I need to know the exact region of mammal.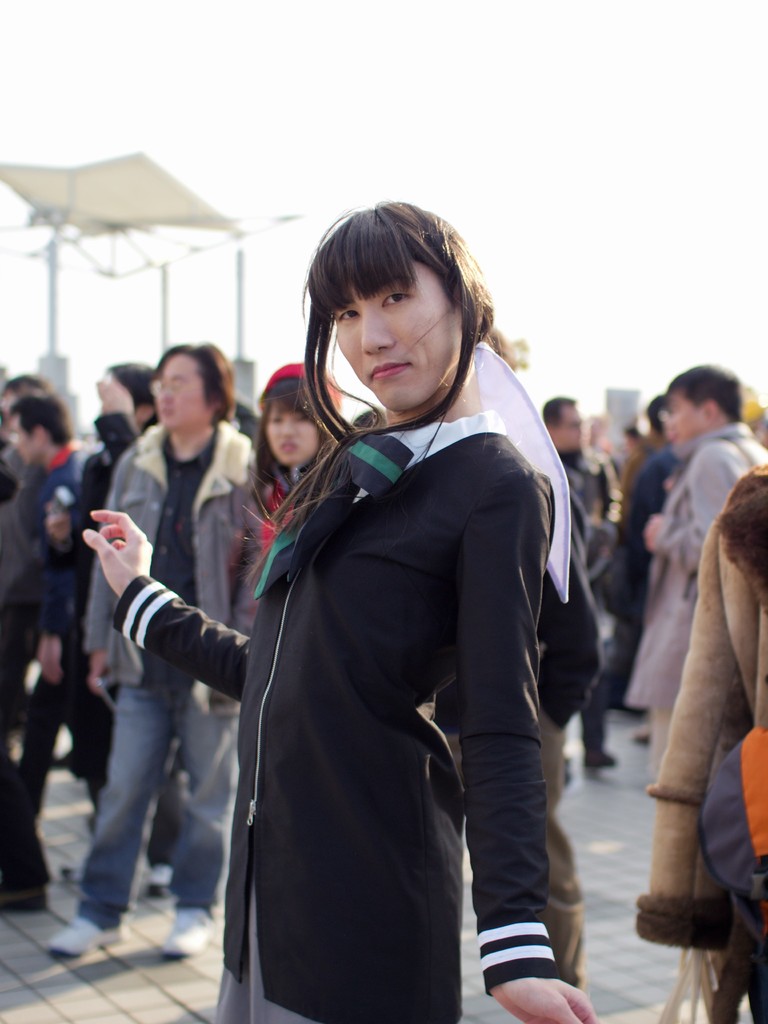
Region: {"x1": 642, "y1": 455, "x2": 767, "y2": 1023}.
